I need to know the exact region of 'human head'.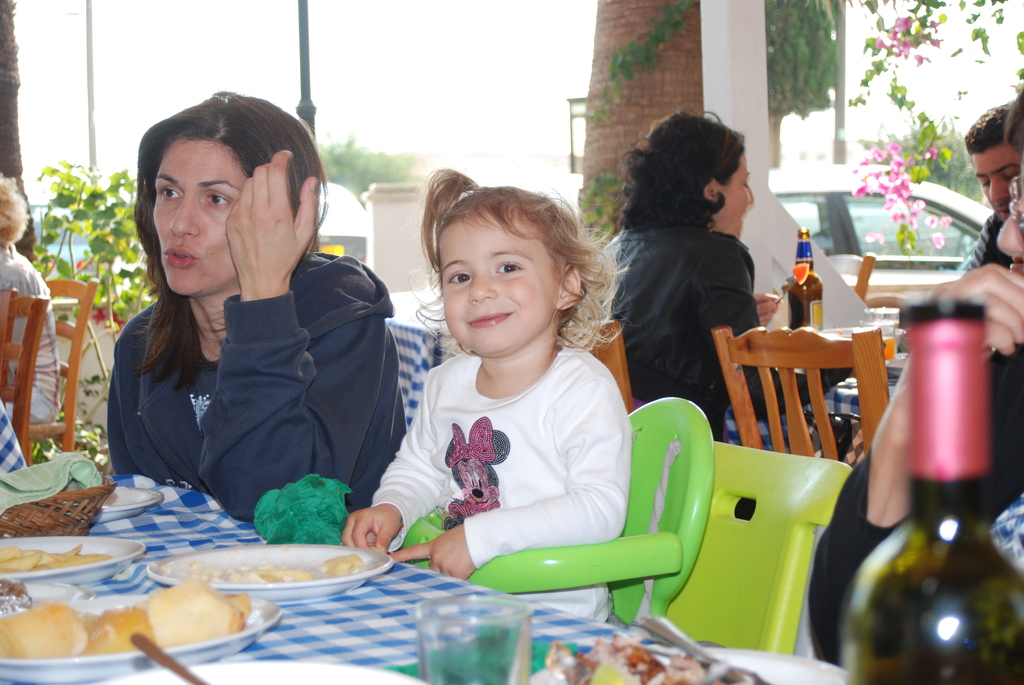
Region: rect(965, 100, 1022, 223).
